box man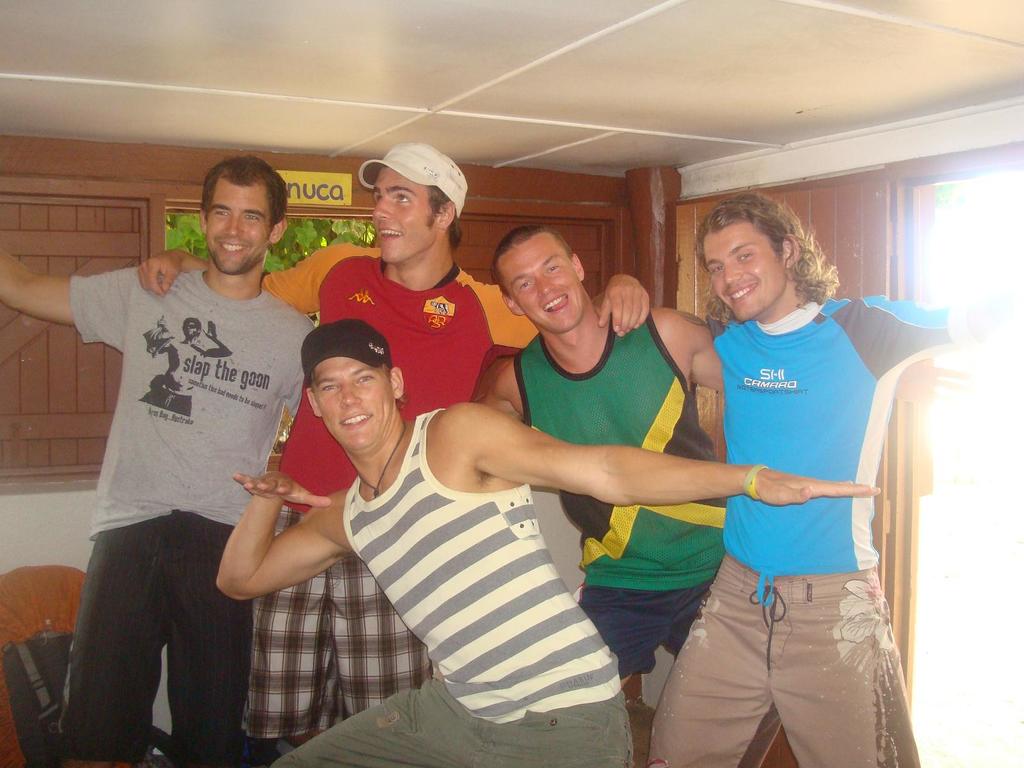
detection(651, 193, 947, 767)
